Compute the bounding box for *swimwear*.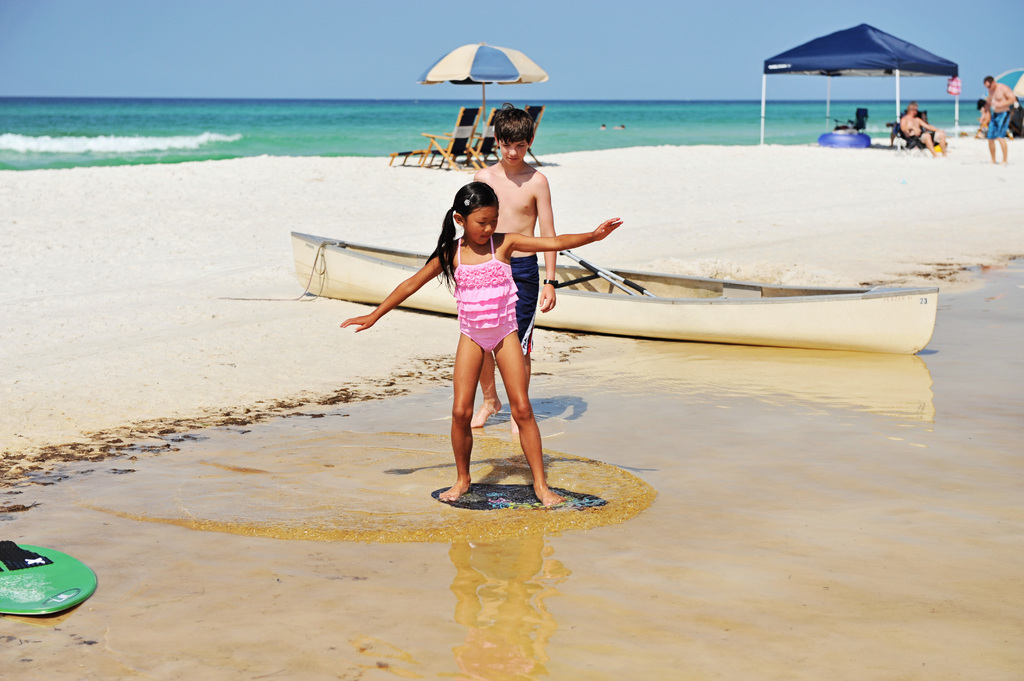
(left=513, top=254, right=541, bottom=359).
